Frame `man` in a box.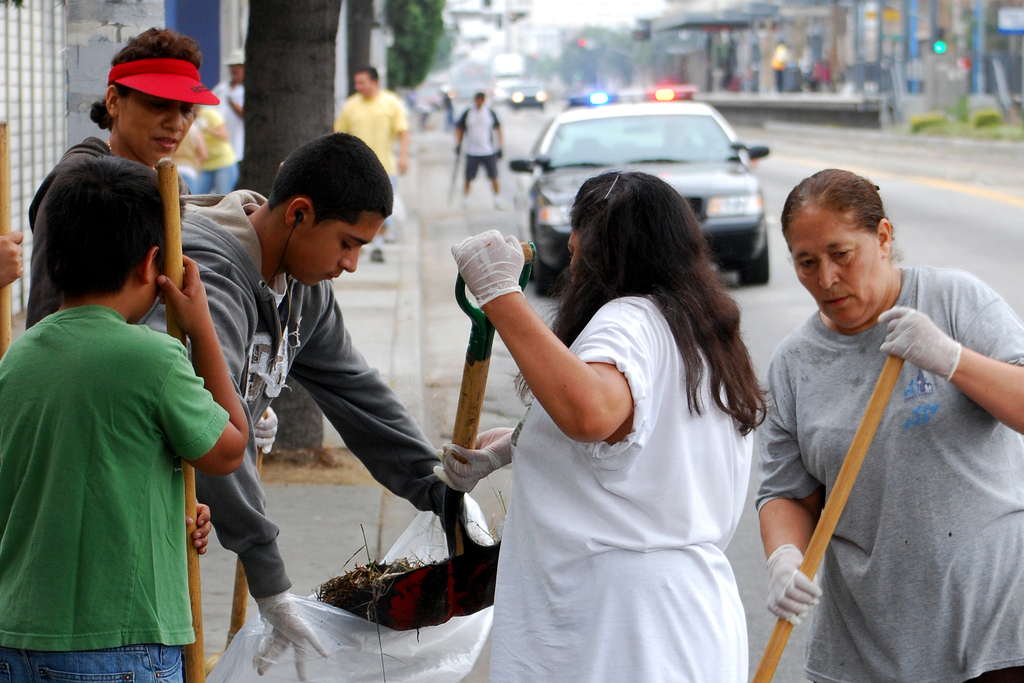
{"x1": 129, "y1": 130, "x2": 474, "y2": 648}.
